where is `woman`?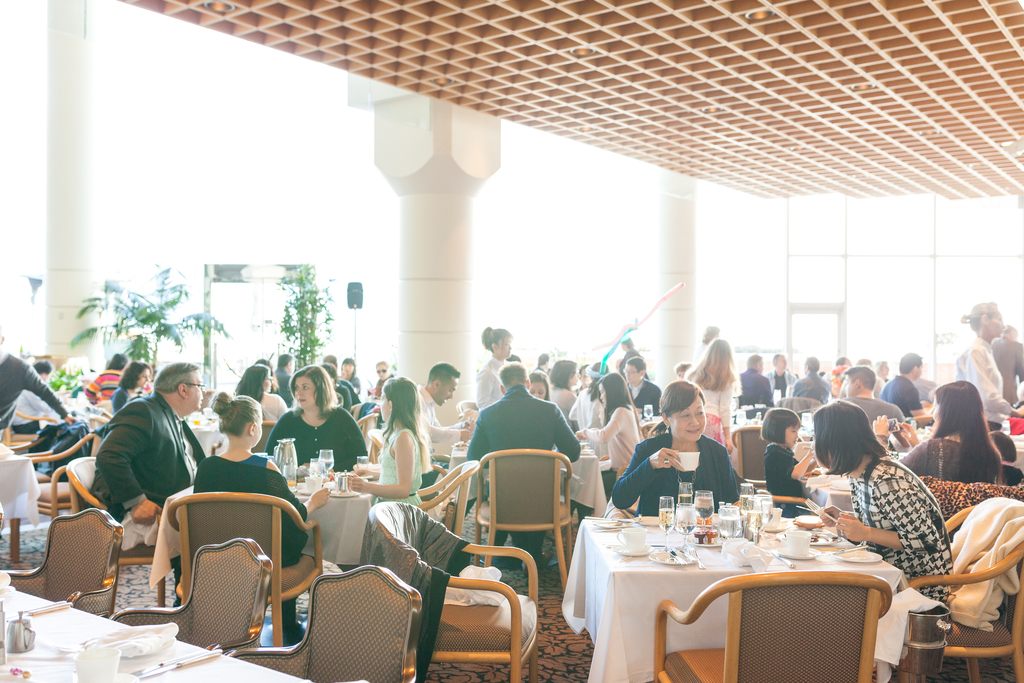
bbox=(607, 379, 750, 514).
